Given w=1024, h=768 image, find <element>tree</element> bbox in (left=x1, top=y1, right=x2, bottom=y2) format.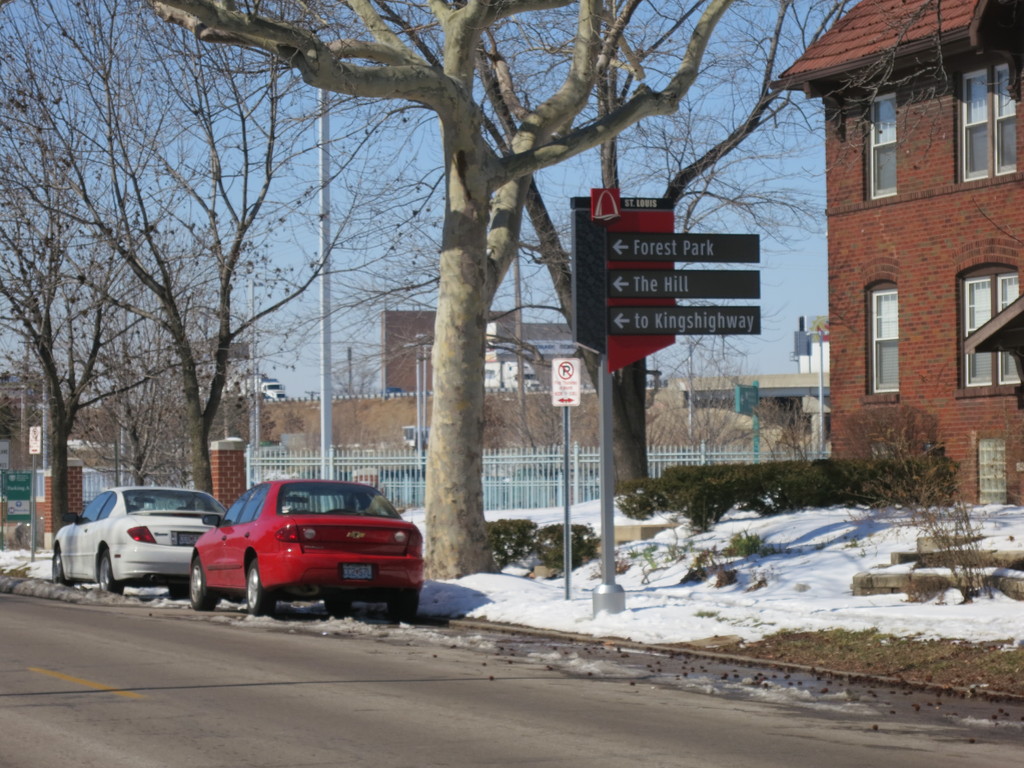
(left=369, top=0, right=881, bottom=501).
